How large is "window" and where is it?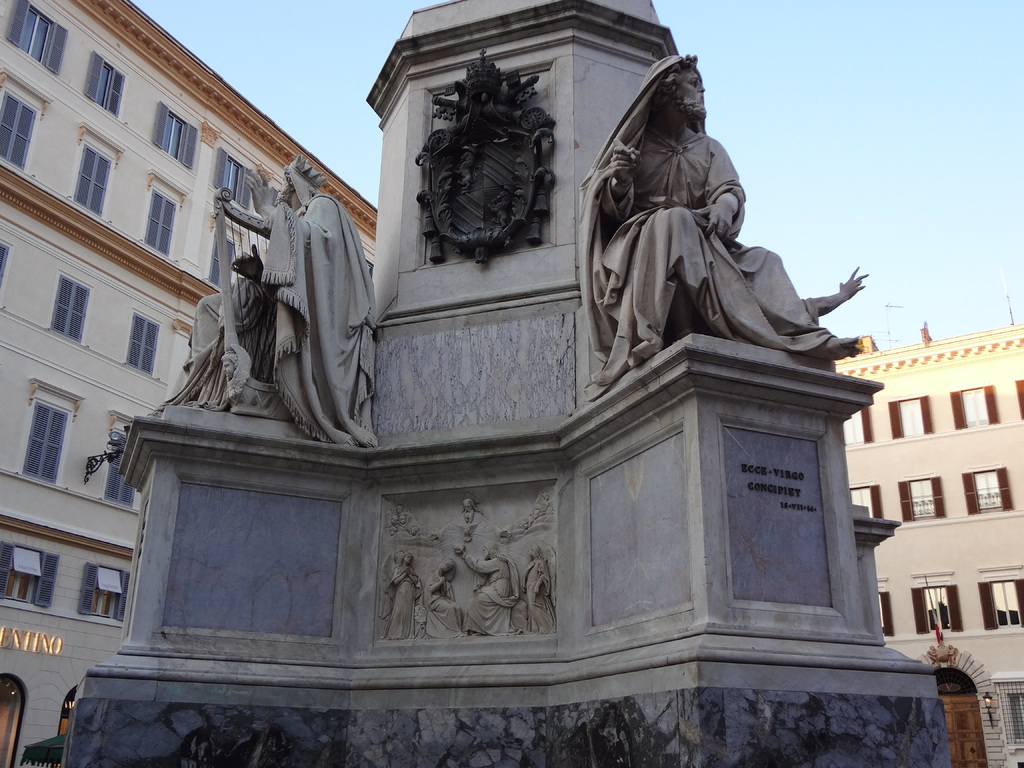
Bounding box: box(912, 582, 964, 637).
